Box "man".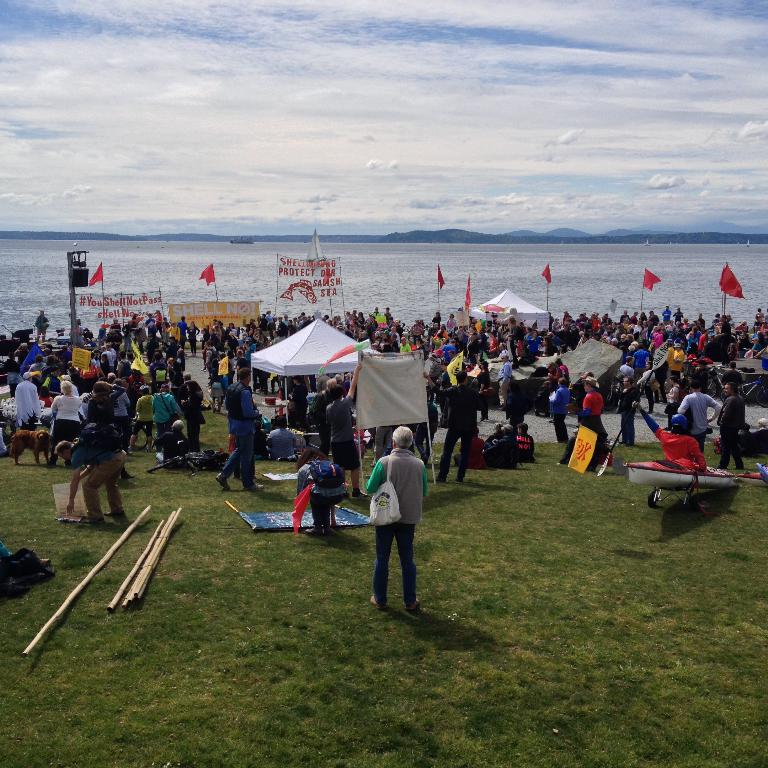
x1=518, y1=422, x2=528, y2=461.
